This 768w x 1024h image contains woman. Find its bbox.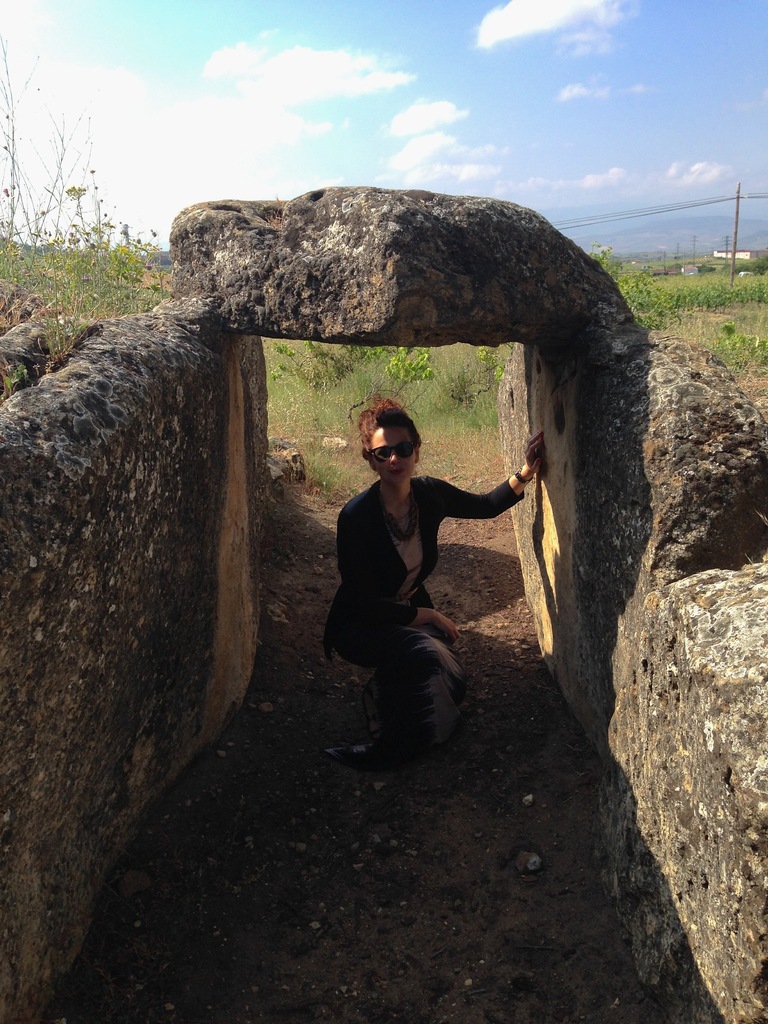
302 378 529 781.
